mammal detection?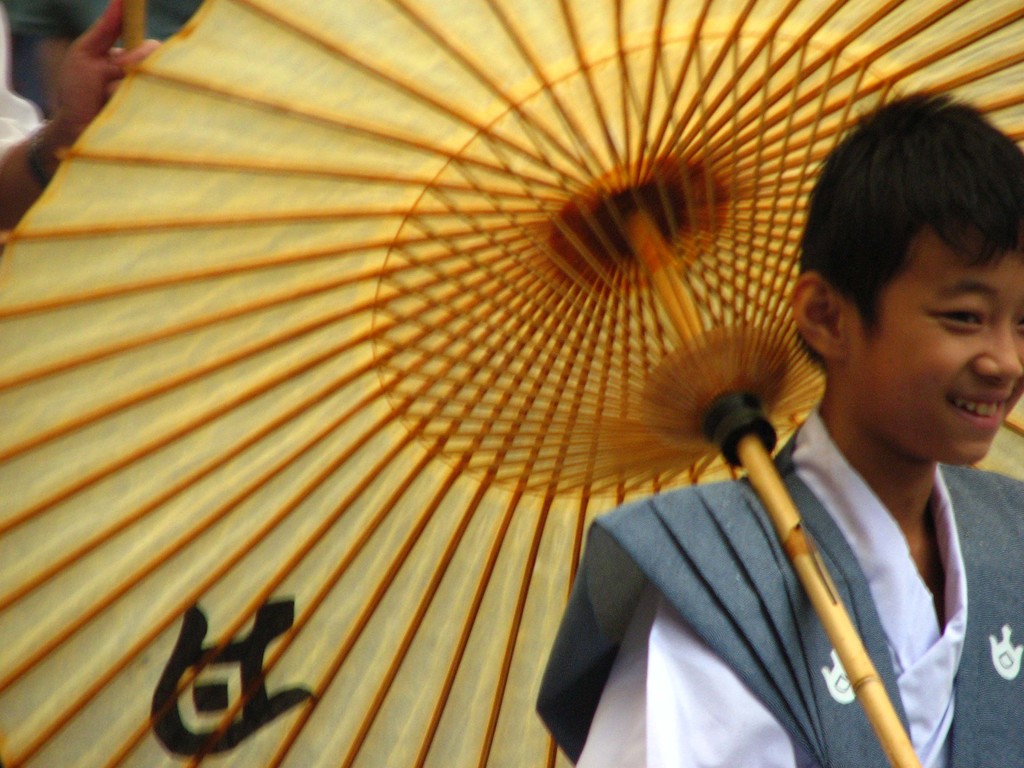
[531, 92, 1023, 767]
